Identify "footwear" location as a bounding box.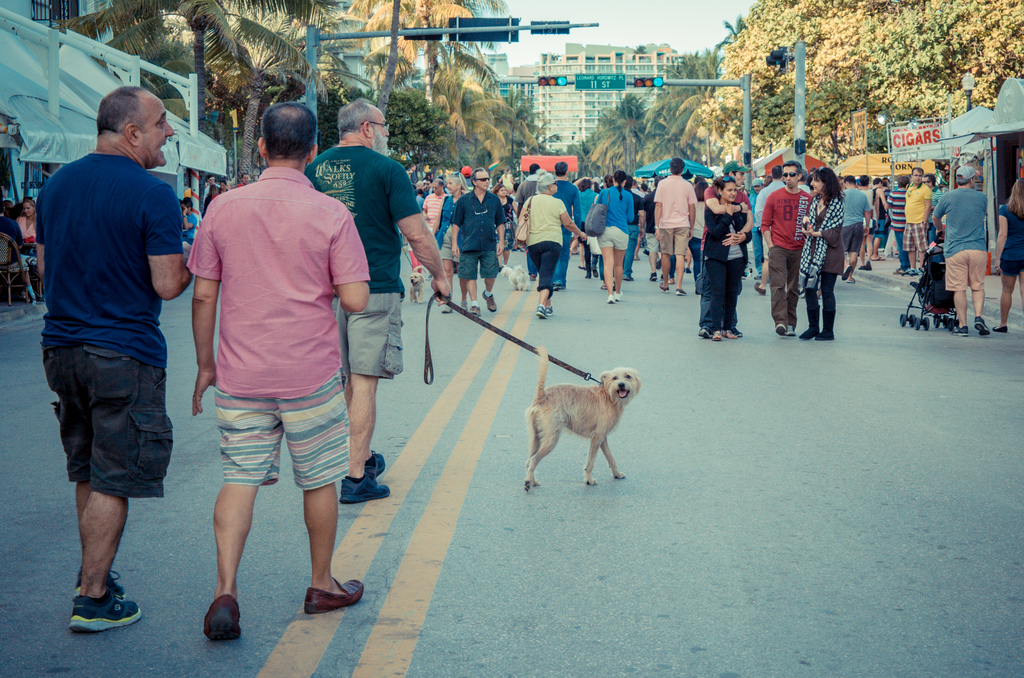
crop(601, 284, 609, 289).
